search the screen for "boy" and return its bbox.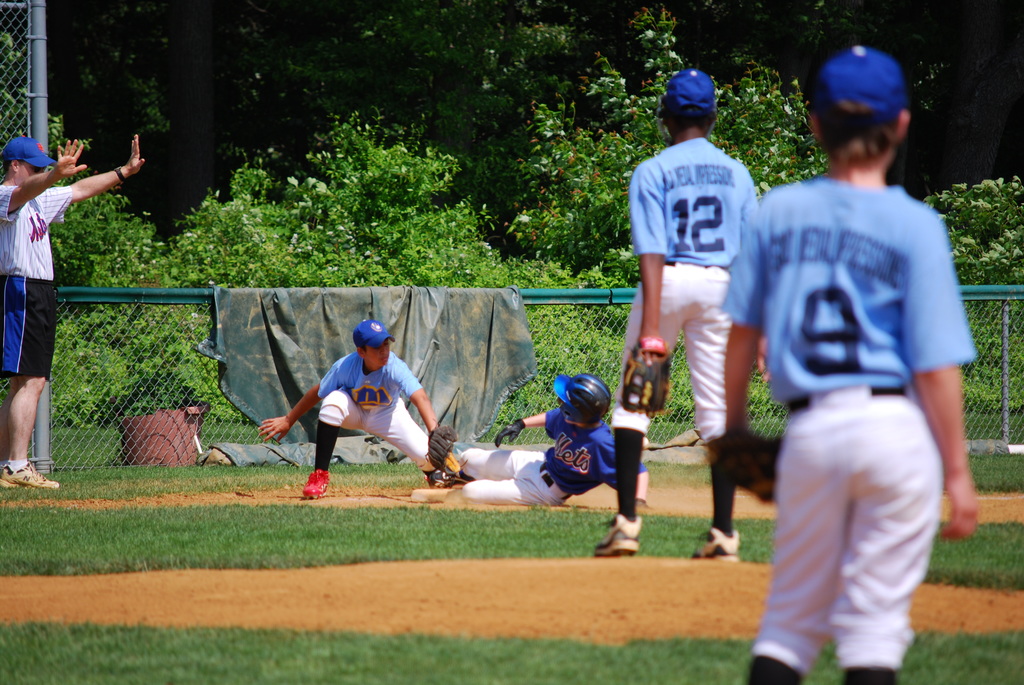
Found: (left=710, top=43, right=982, bottom=684).
